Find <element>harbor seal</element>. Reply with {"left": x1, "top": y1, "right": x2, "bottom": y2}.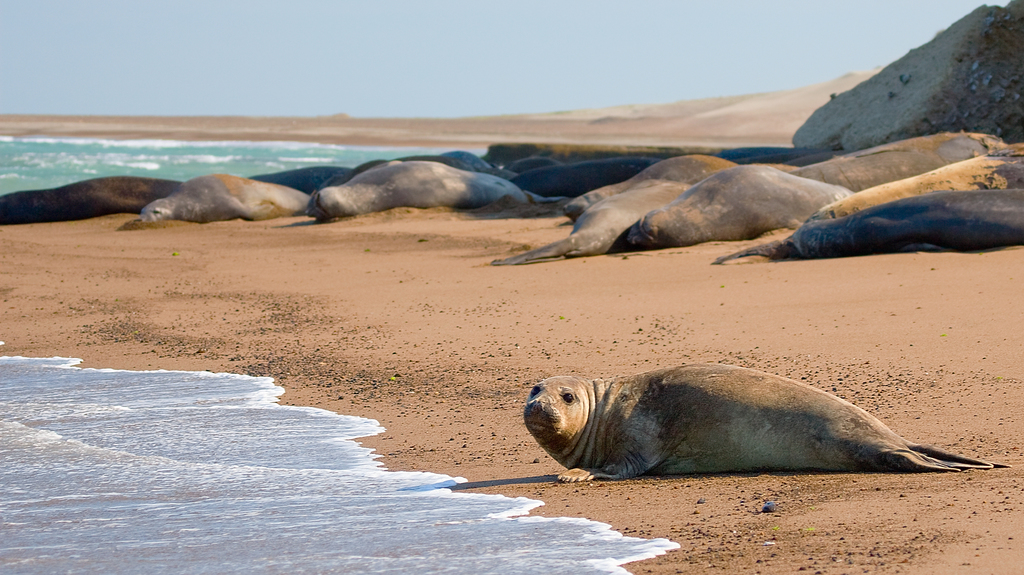
{"left": 526, "top": 353, "right": 984, "bottom": 482}.
